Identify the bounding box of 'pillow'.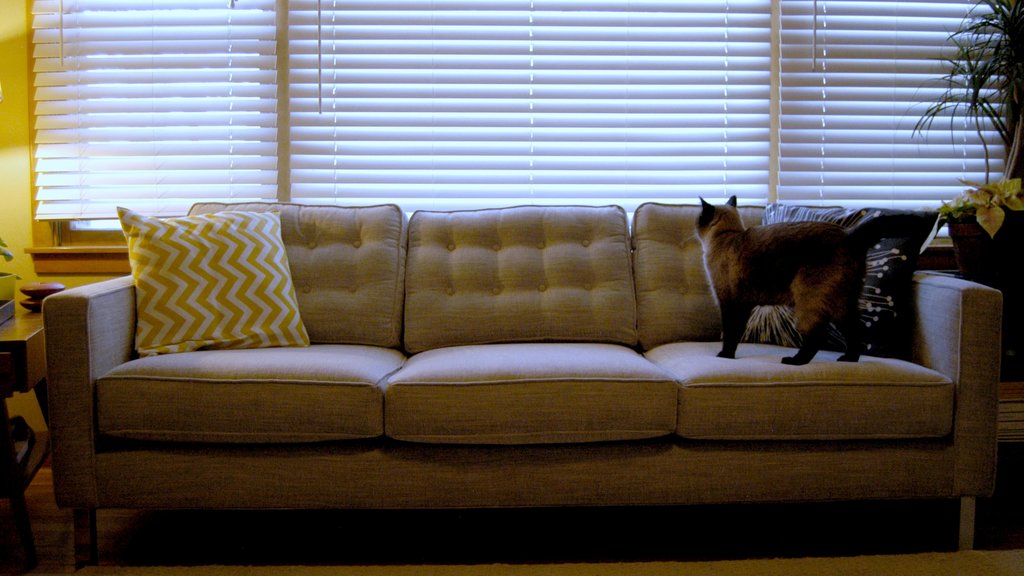
select_region(115, 197, 324, 352).
